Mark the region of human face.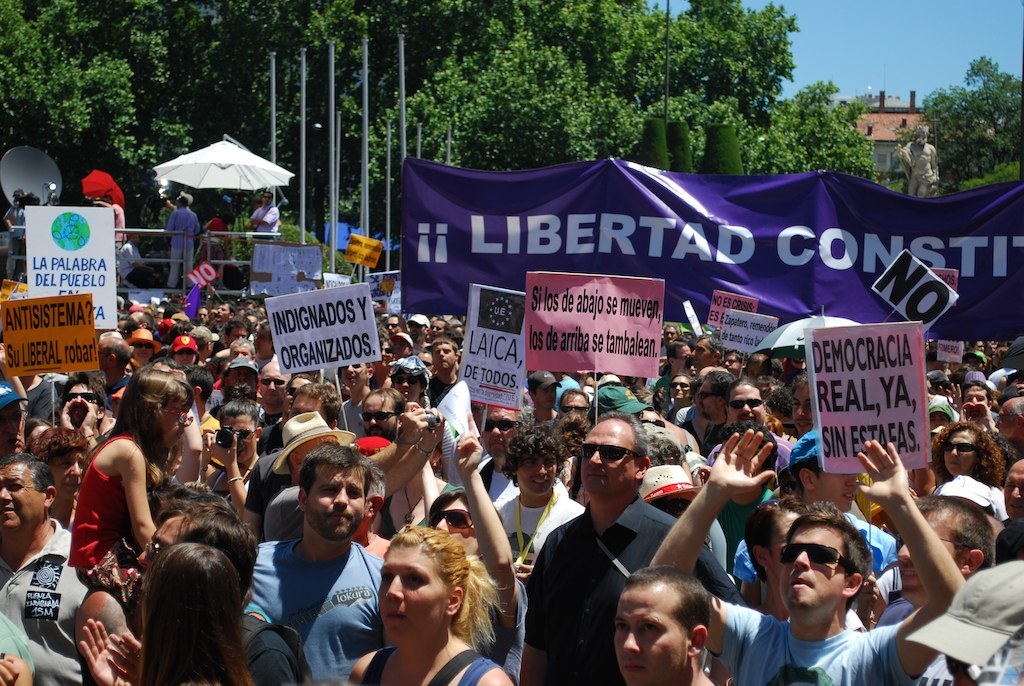
Region: select_region(562, 396, 587, 418).
